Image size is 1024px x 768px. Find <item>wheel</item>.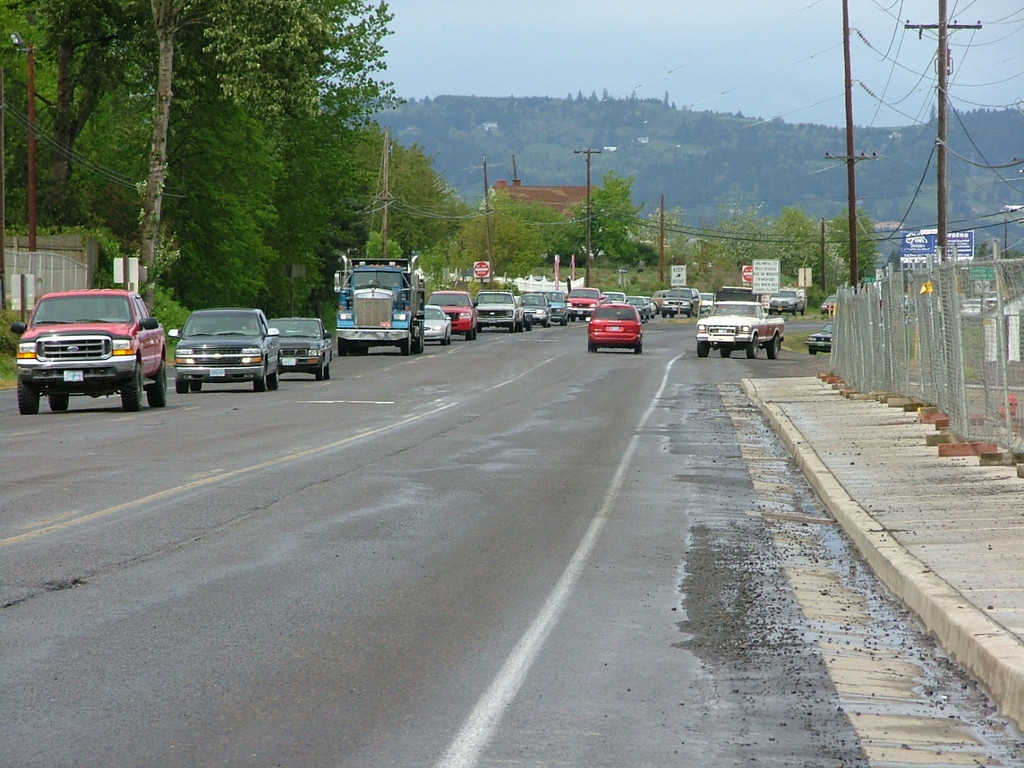
(left=18, top=379, right=41, bottom=413).
